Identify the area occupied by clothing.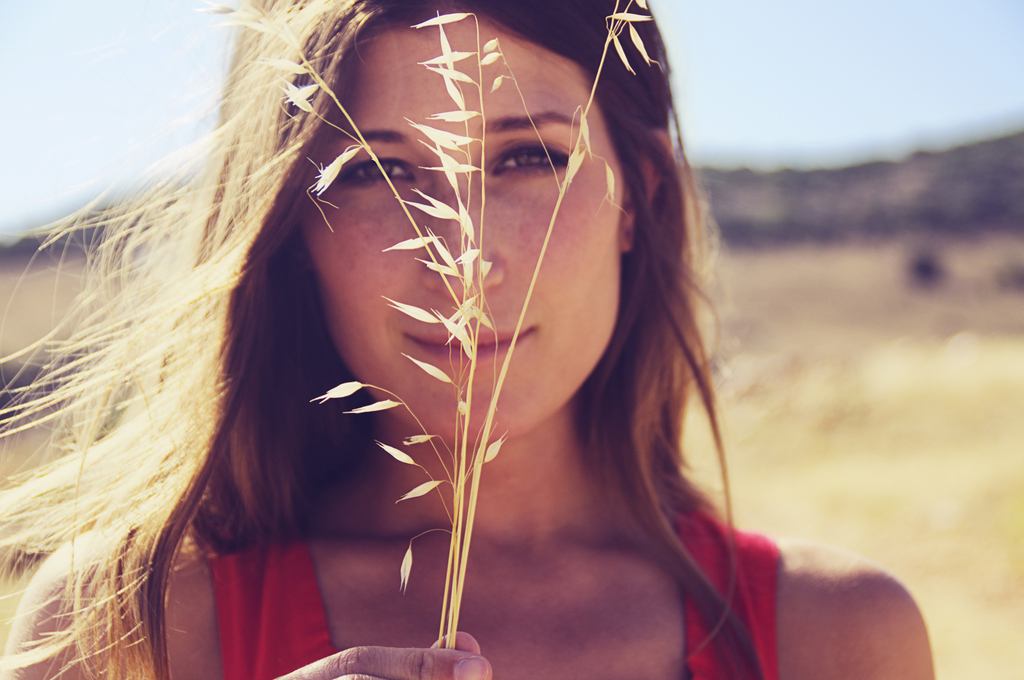
Area: [192,513,780,679].
